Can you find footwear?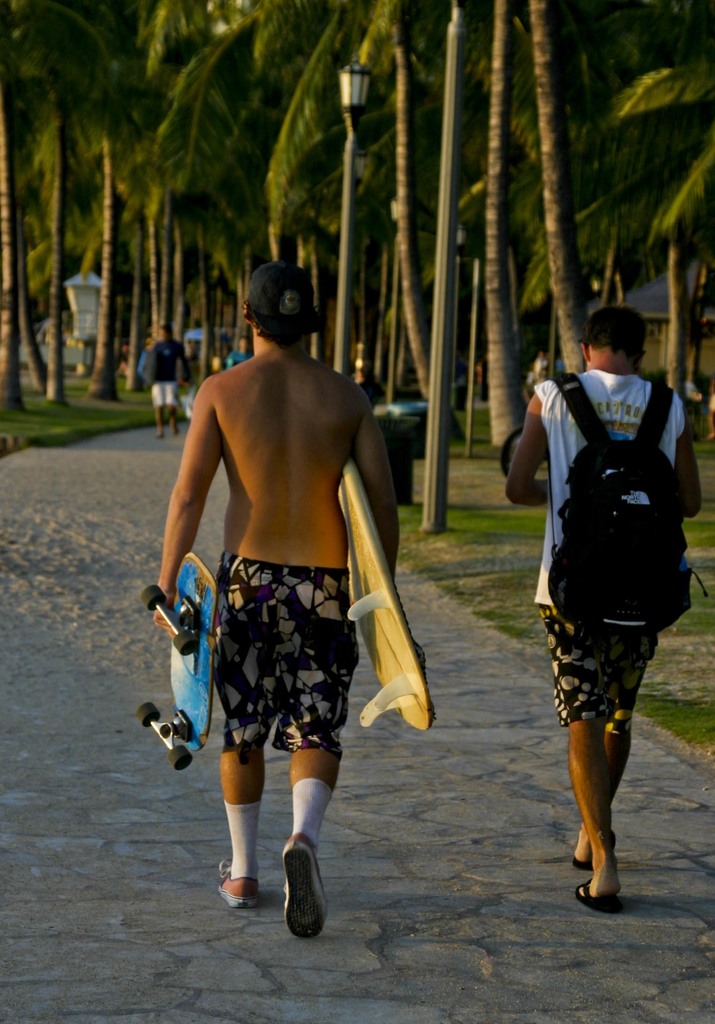
Yes, bounding box: (577,881,626,912).
